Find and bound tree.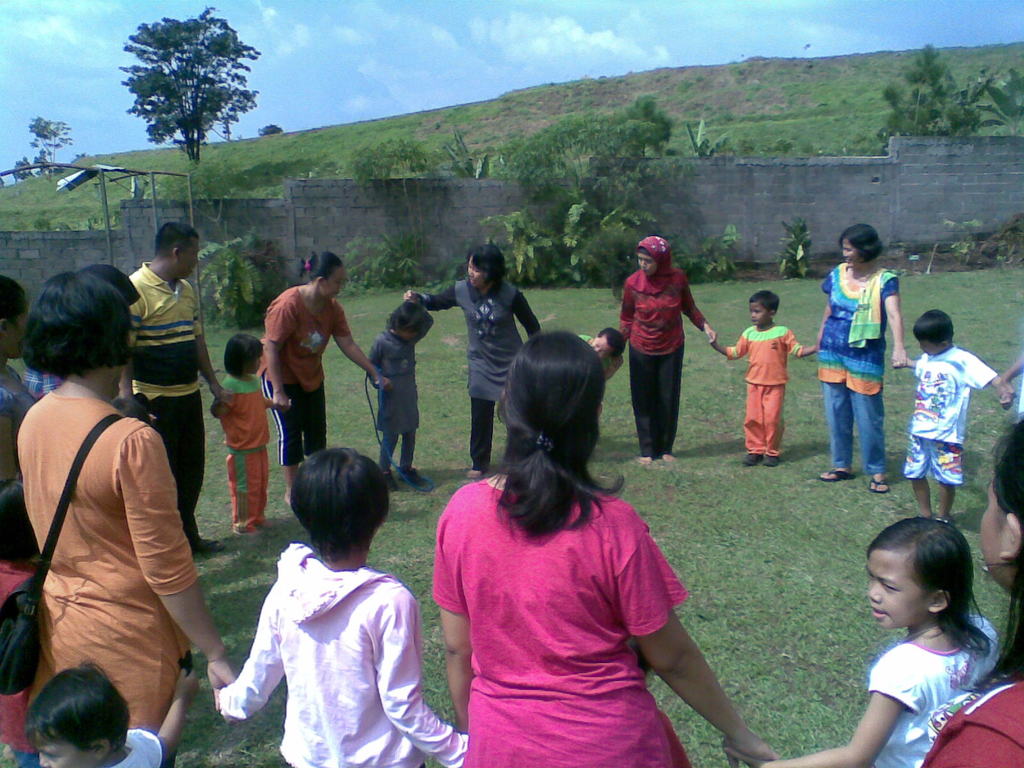
Bound: pyautogui.locateOnScreen(3, 148, 59, 182).
